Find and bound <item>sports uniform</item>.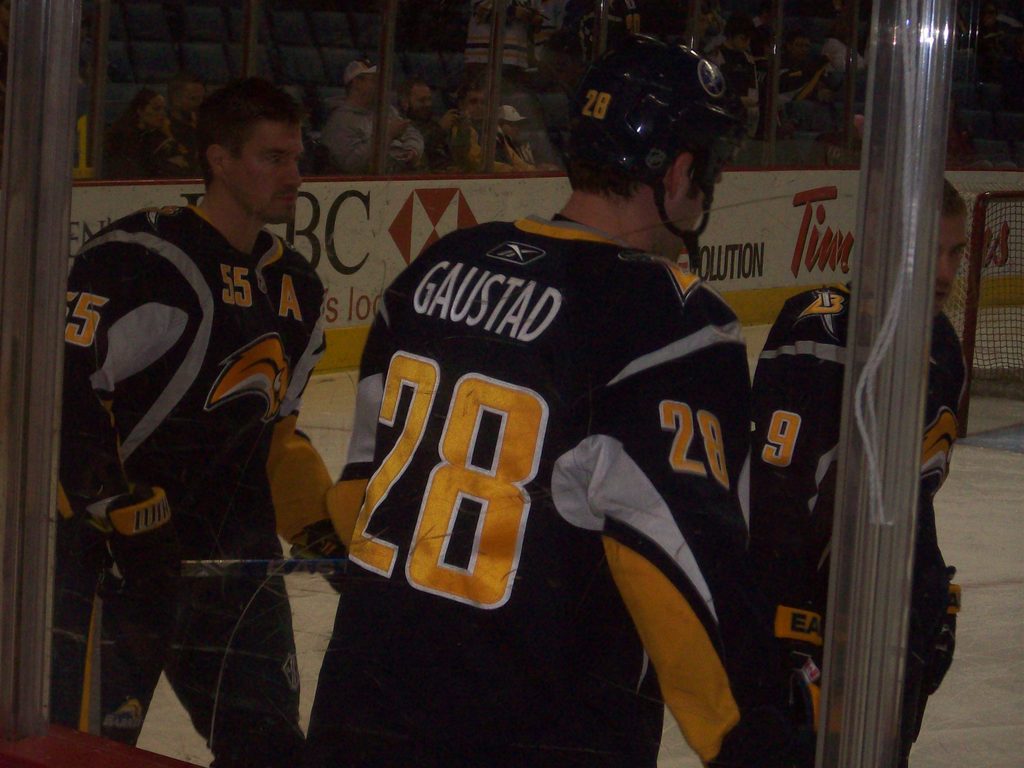
Bound: {"left": 737, "top": 277, "right": 986, "bottom": 767}.
